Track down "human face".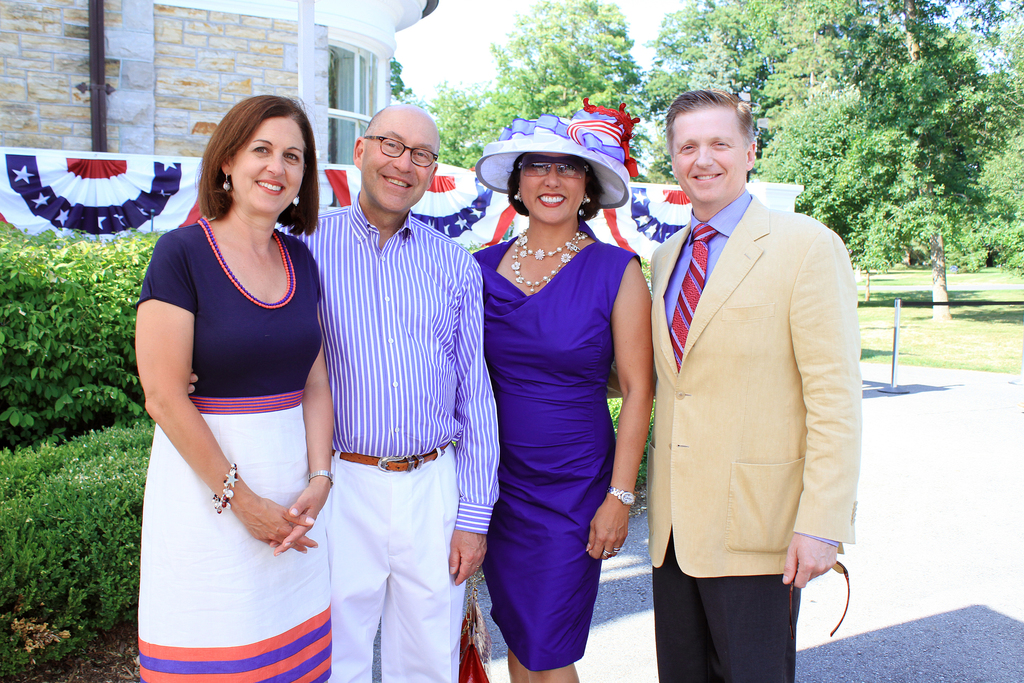
Tracked to x1=670, y1=107, x2=748, y2=201.
